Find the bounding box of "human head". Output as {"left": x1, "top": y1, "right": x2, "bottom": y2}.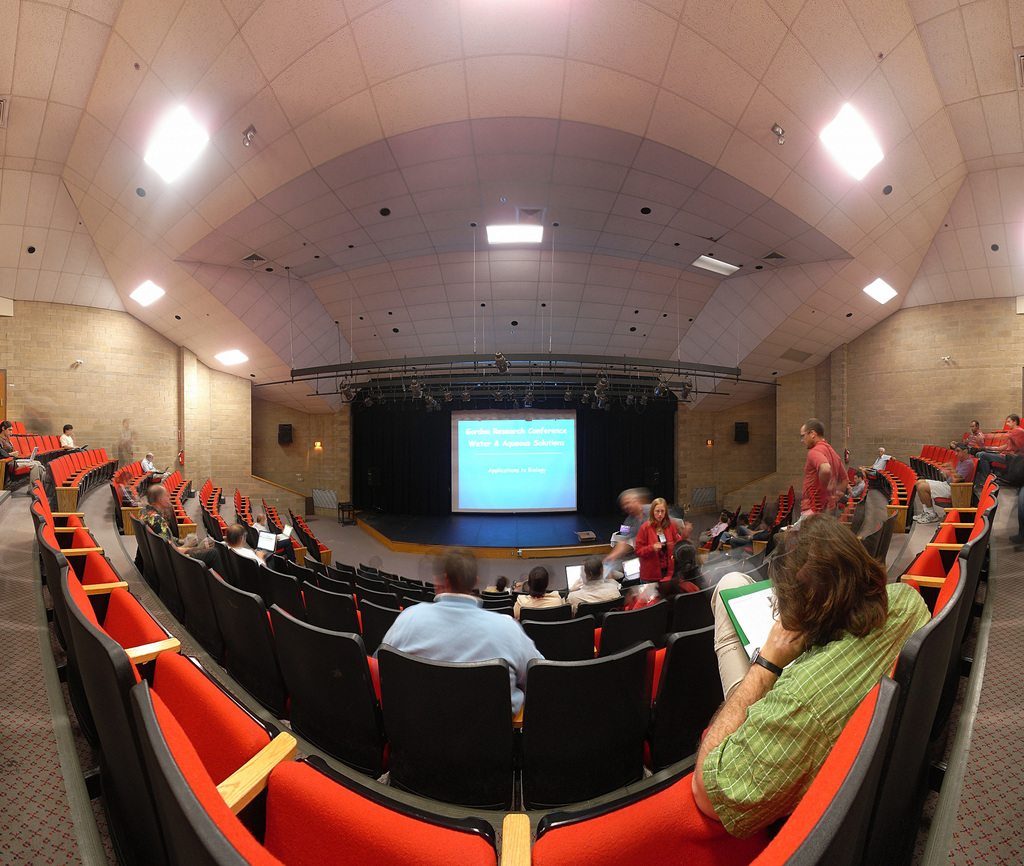
{"left": 60, "top": 424, "right": 72, "bottom": 434}.
